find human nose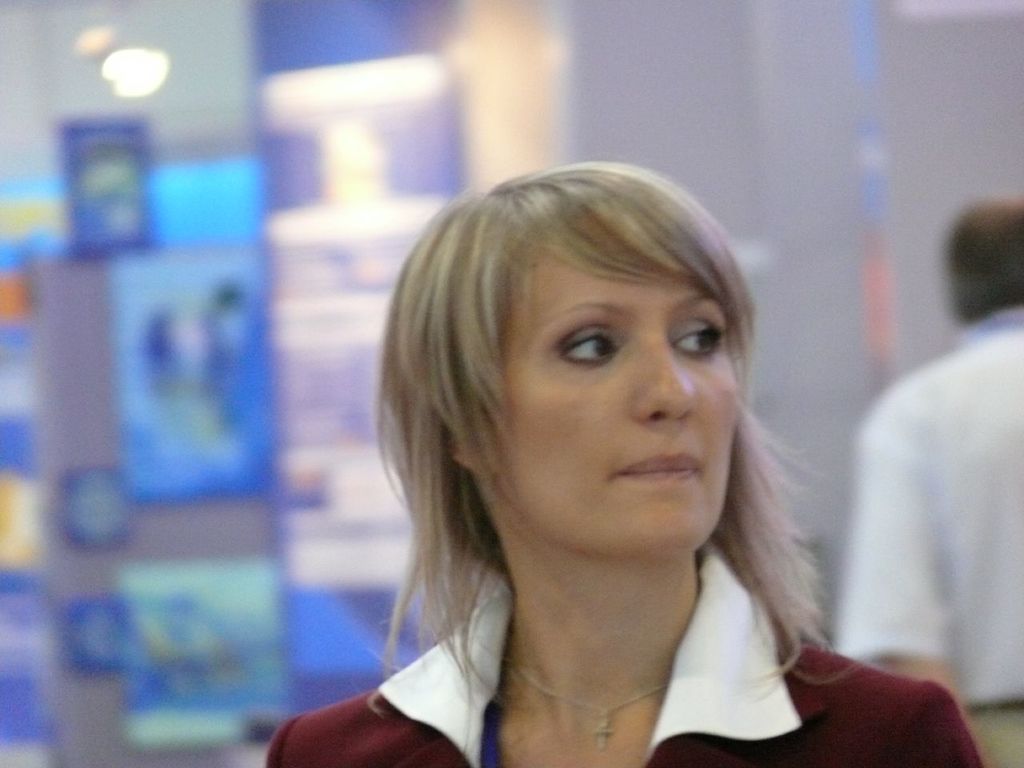
(left=623, top=345, right=695, bottom=440)
